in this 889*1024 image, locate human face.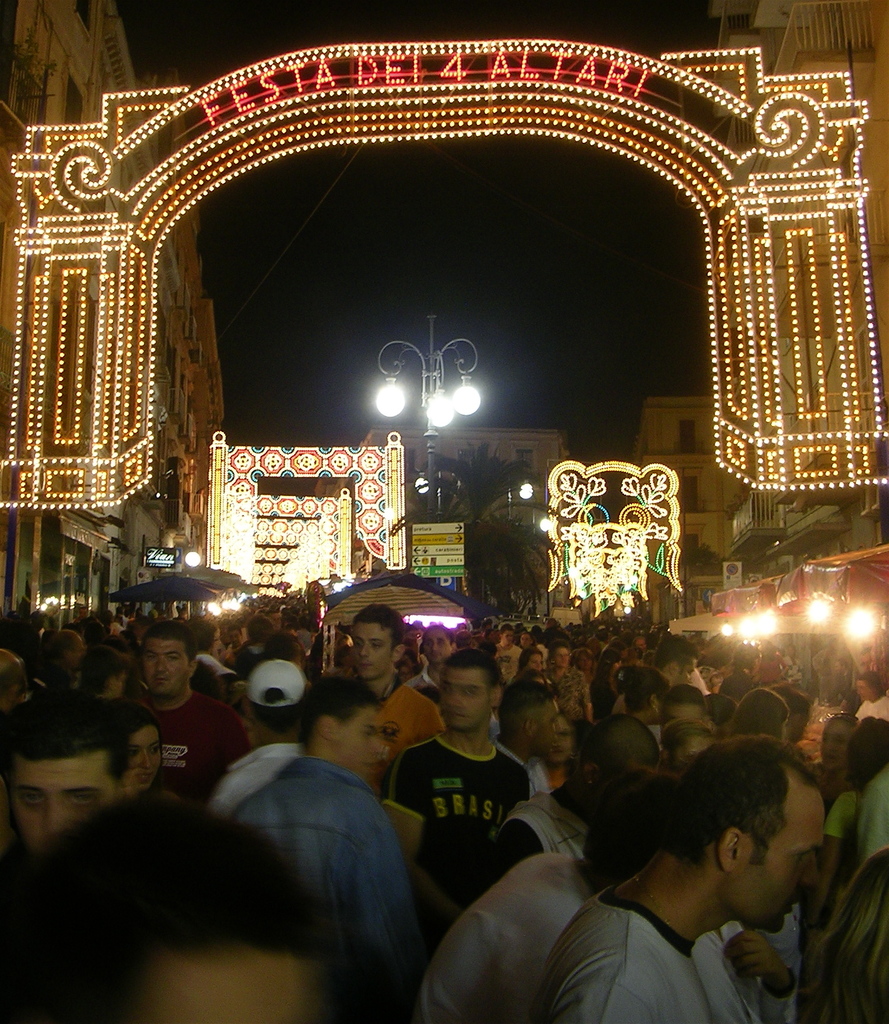
Bounding box: bbox(333, 706, 379, 772).
